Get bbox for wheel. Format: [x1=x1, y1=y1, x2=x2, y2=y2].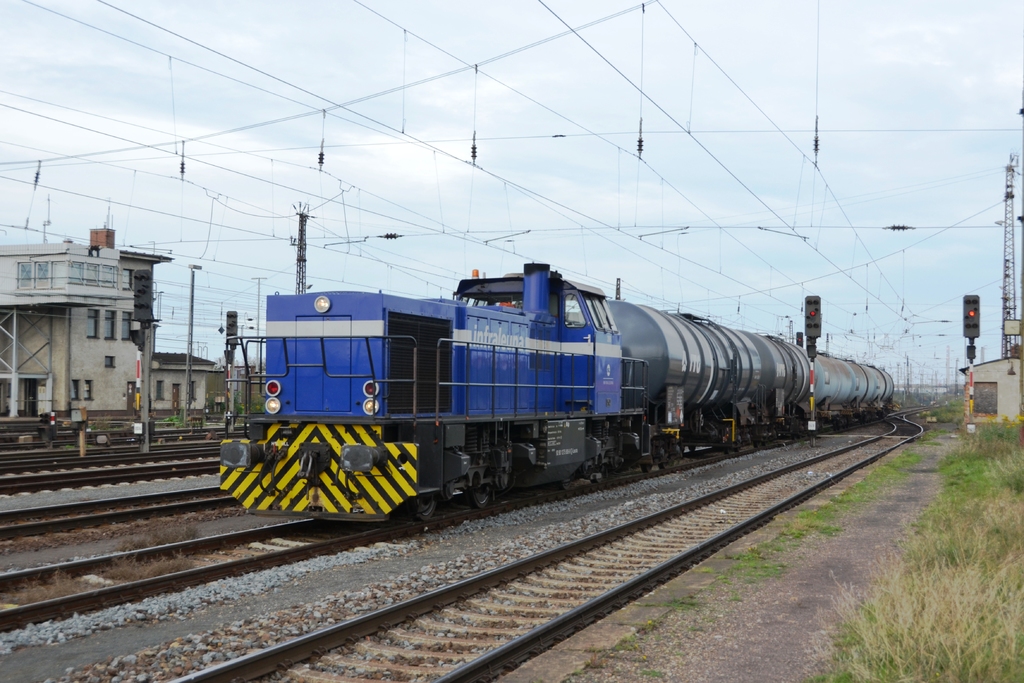
[x1=641, y1=463, x2=651, y2=475].
